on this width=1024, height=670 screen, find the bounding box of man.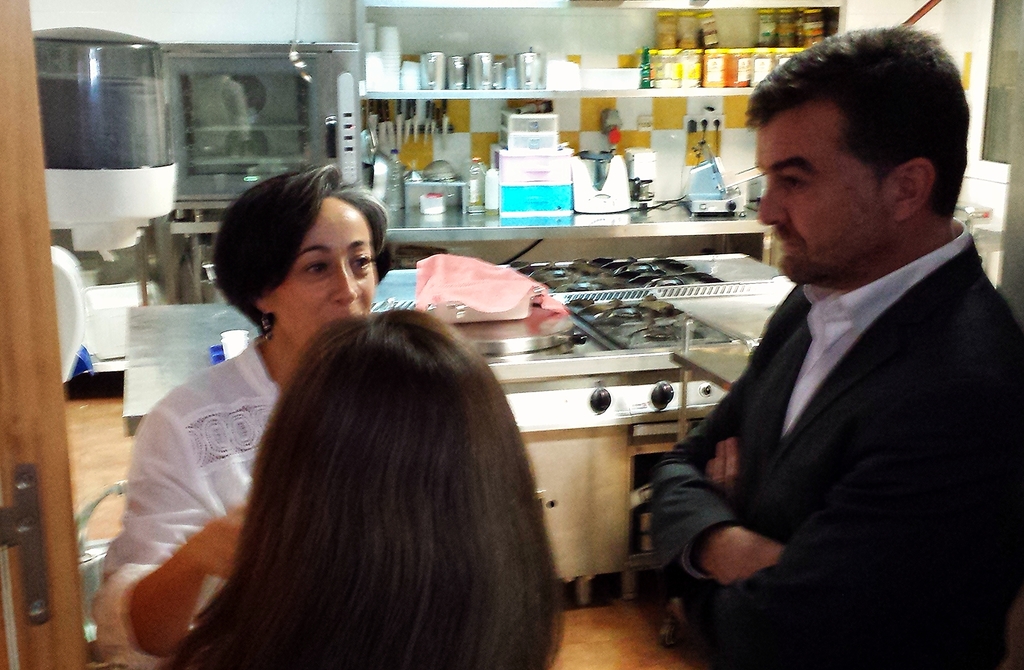
Bounding box: rect(669, 42, 1014, 648).
